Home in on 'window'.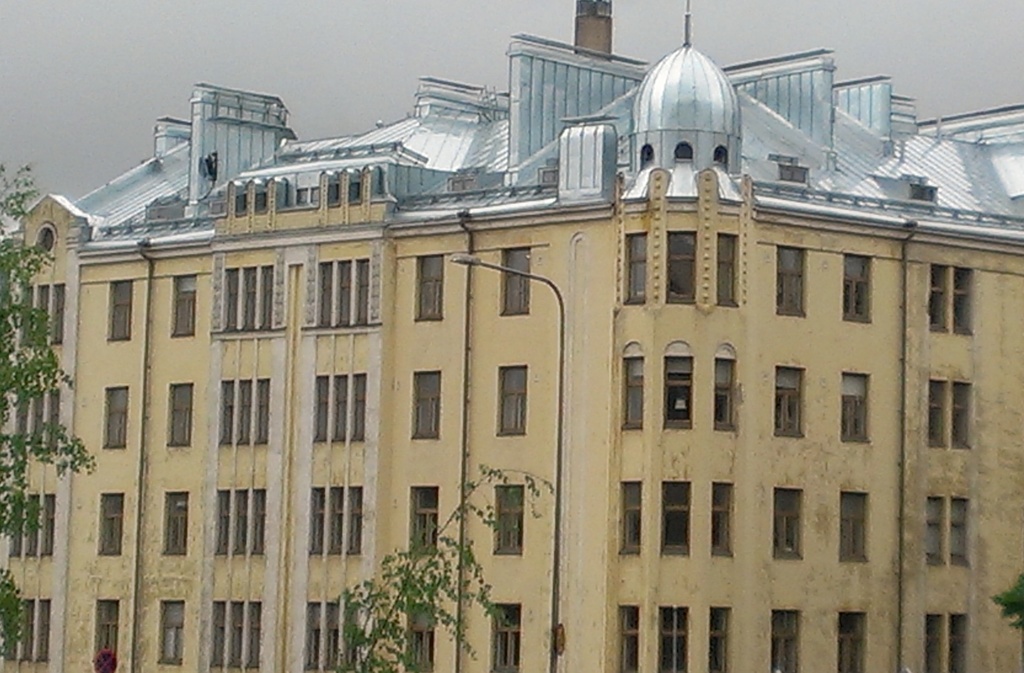
Homed in at [311,262,369,326].
